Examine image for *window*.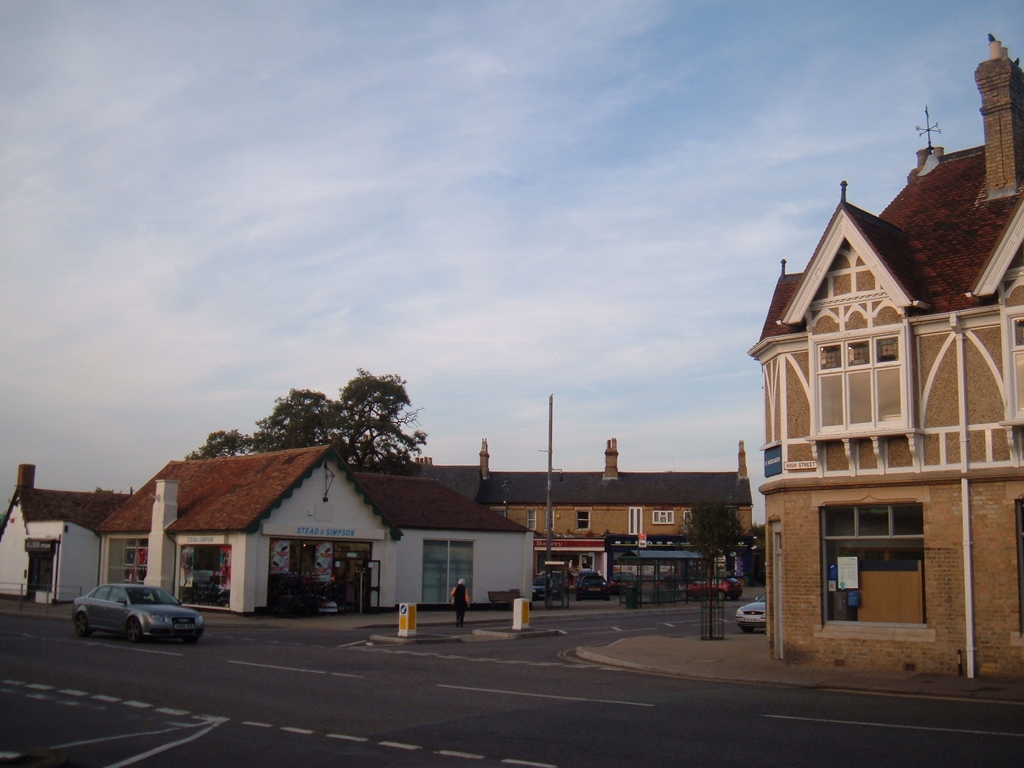
Examination result: <region>582, 554, 594, 568</region>.
